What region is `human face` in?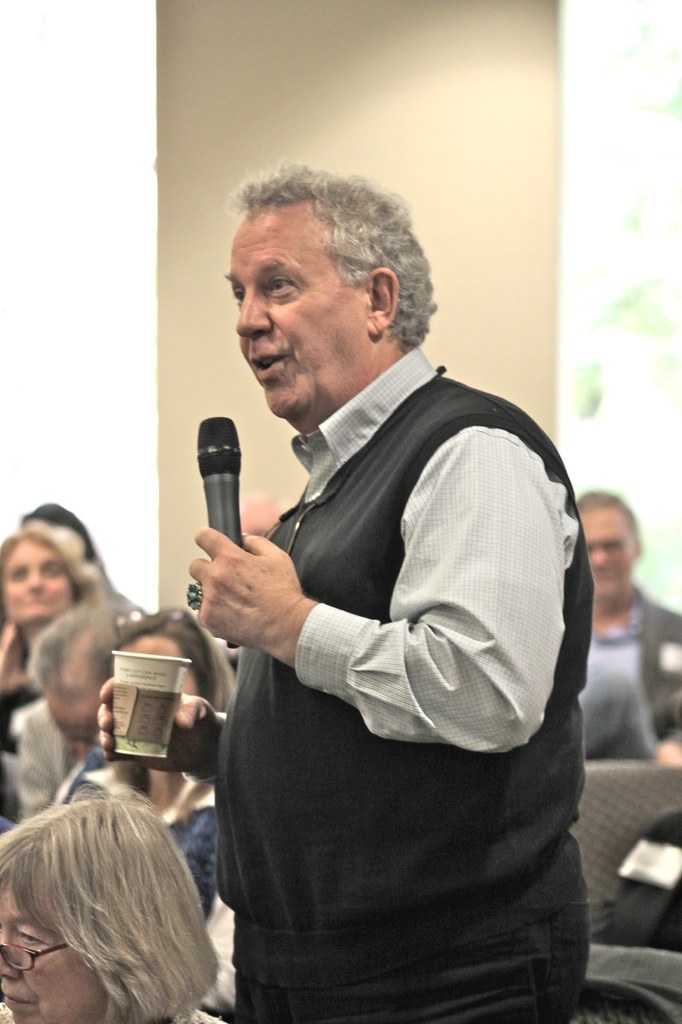
<bbox>0, 876, 106, 1021</bbox>.
